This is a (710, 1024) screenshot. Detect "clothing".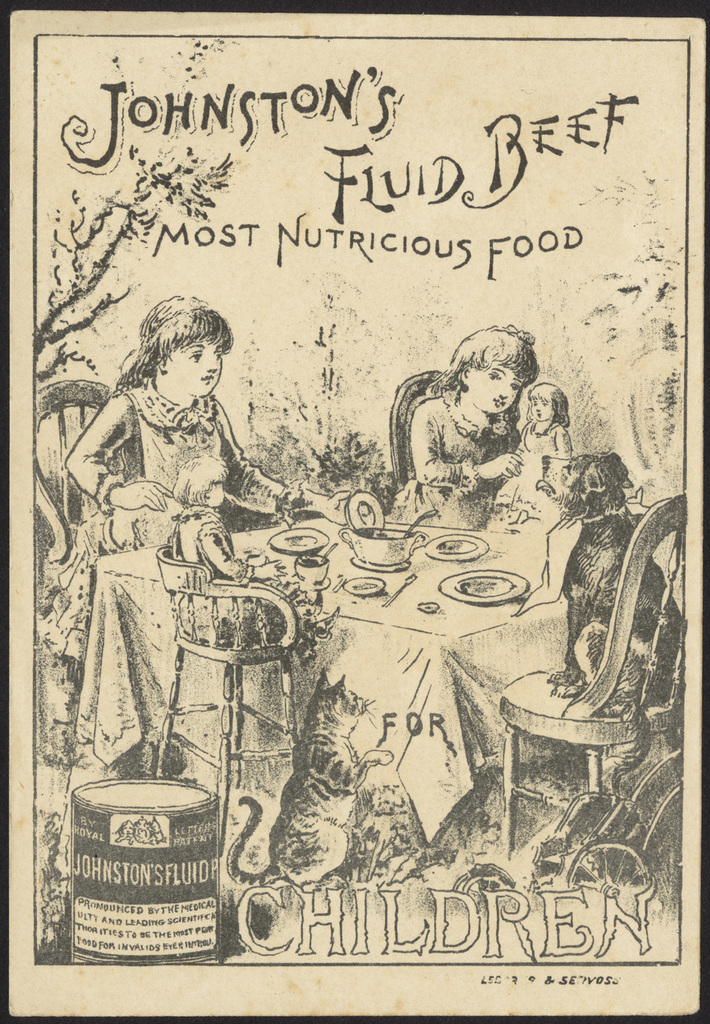
<bbox>57, 290, 280, 758</bbox>.
